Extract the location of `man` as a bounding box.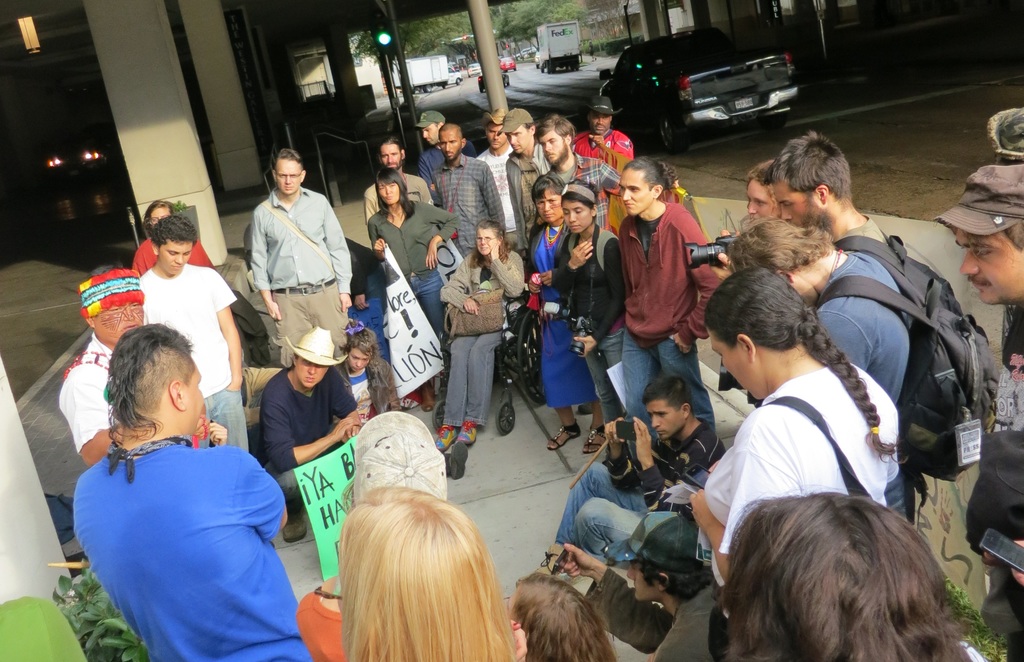
box=[75, 322, 315, 661].
